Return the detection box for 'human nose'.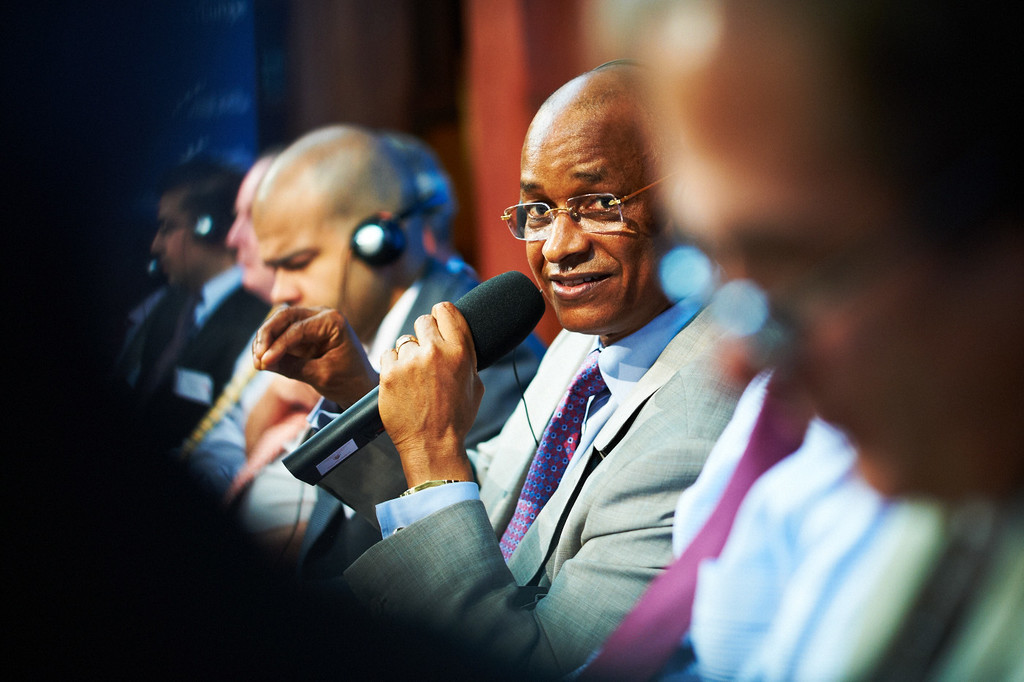
{"left": 228, "top": 215, "right": 246, "bottom": 248}.
